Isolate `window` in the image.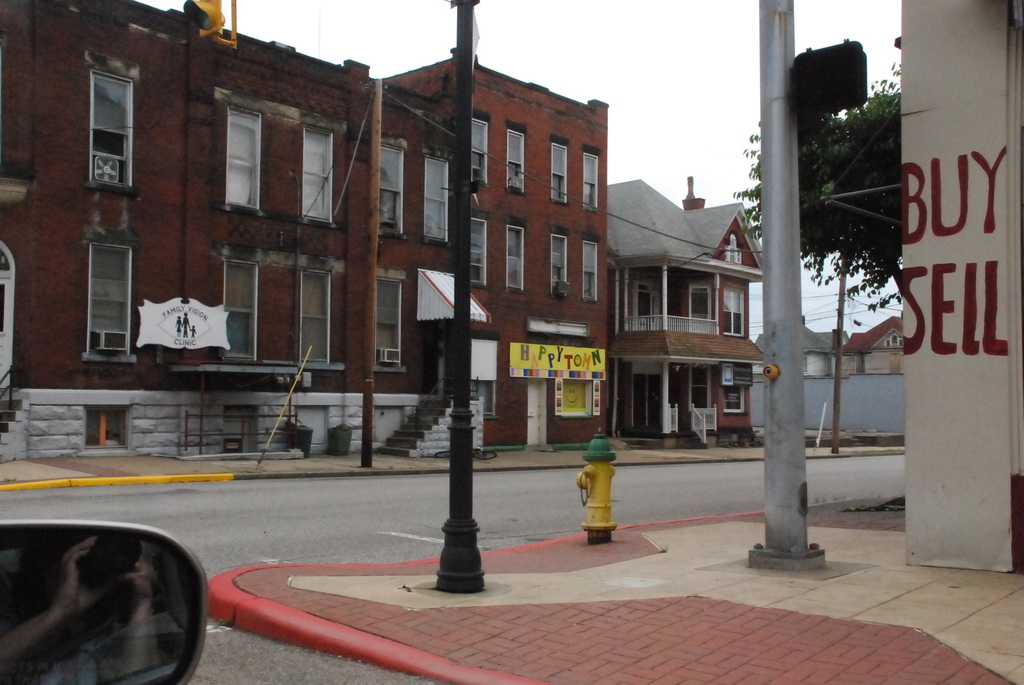
Isolated region: [550,131,572,205].
